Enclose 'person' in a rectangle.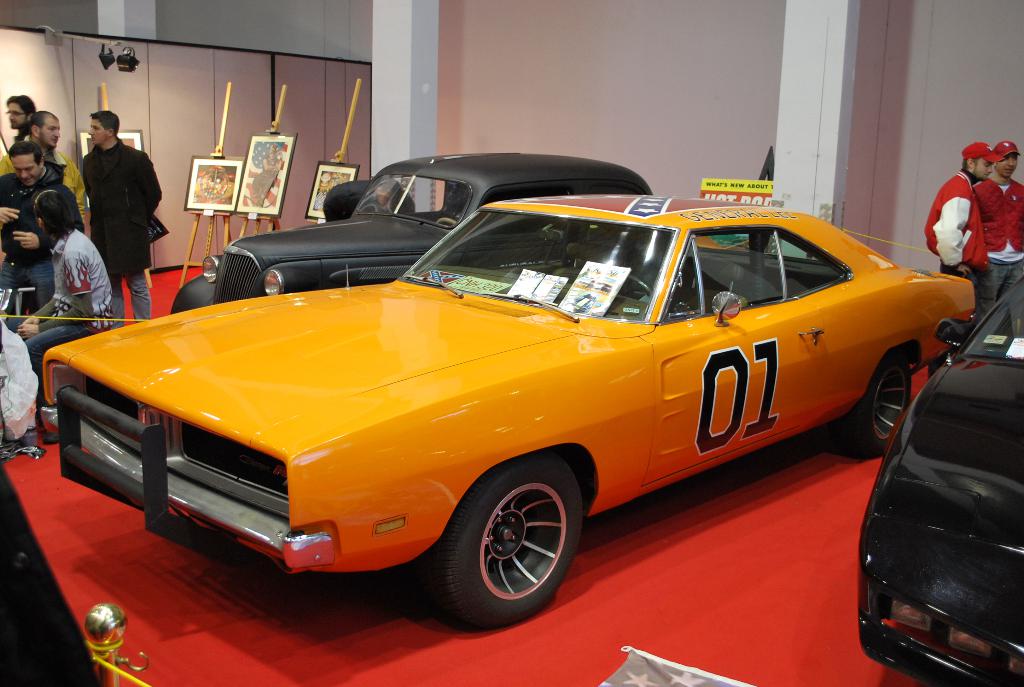
<bbox>0, 141, 72, 312</bbox>.
